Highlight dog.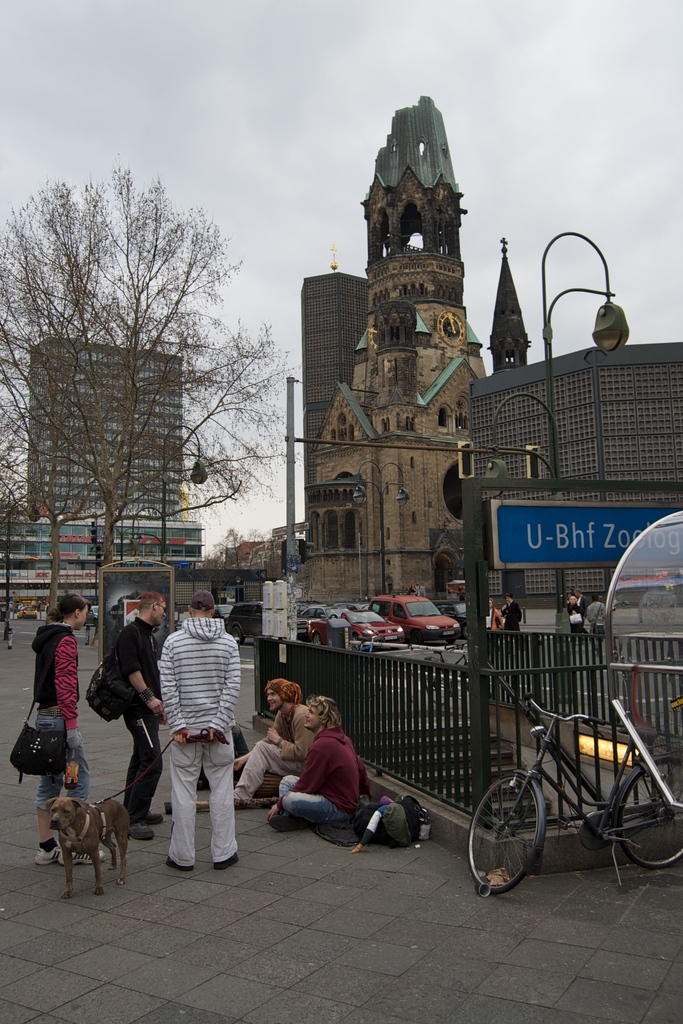
Highlighted region: {"left": 45, "top": 795, "right": 131, "bottom": 898}.
